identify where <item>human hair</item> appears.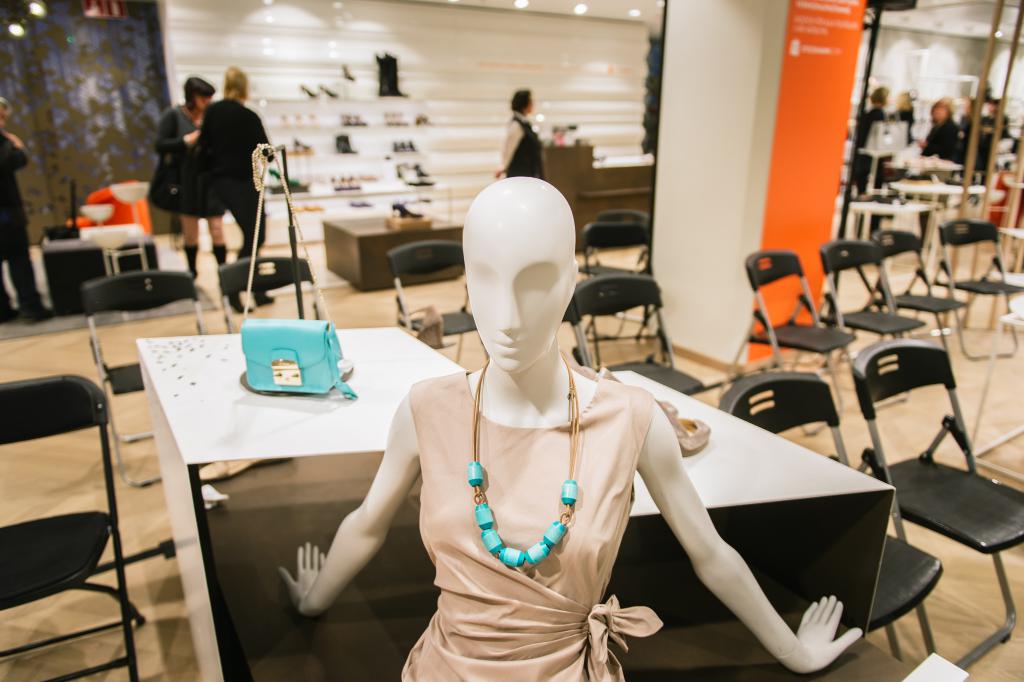
Appears at [left=179, top=72, right=212, bottom=110].
